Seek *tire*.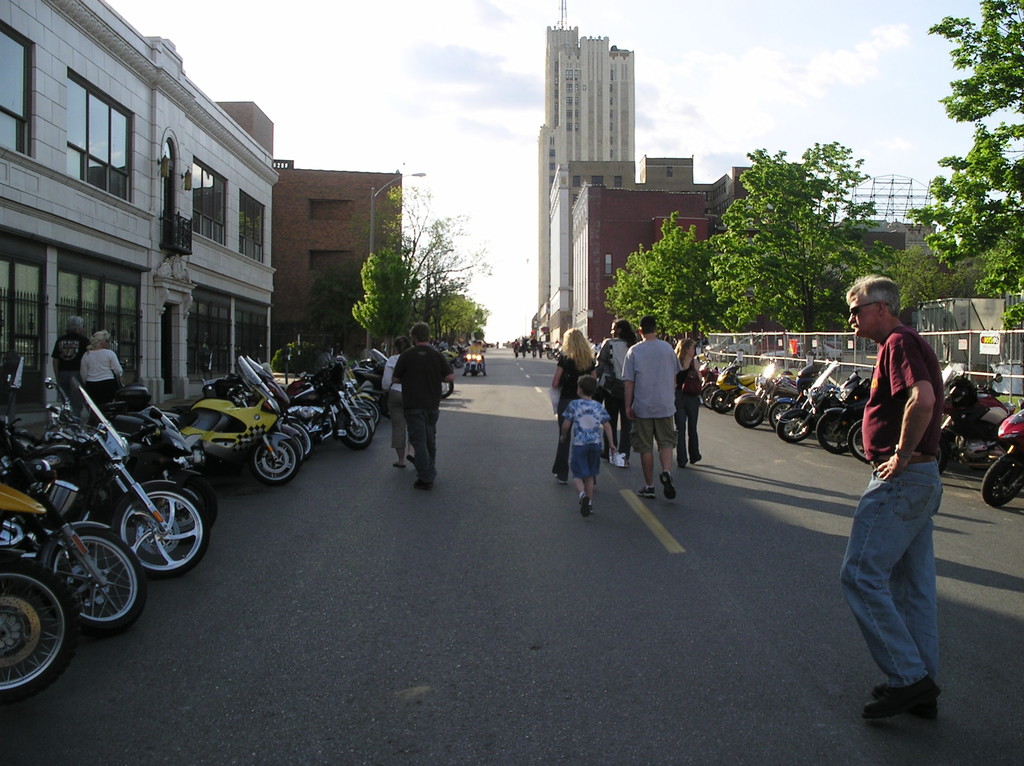
left=815, top=413, right=852, bottom=456.
